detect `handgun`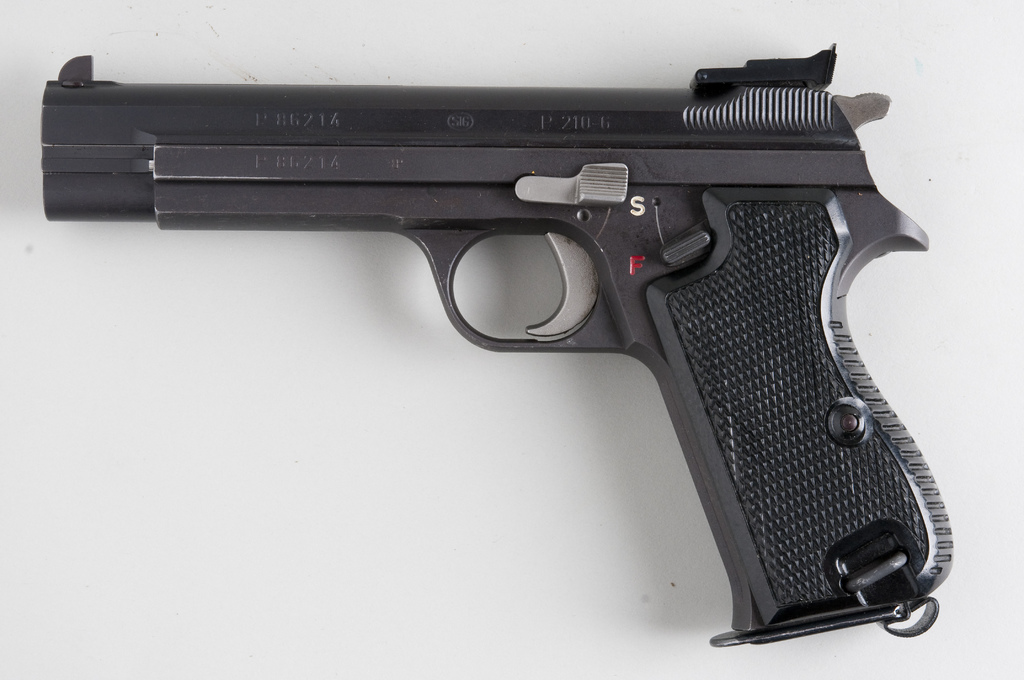
(40, 41, 954, 648)
